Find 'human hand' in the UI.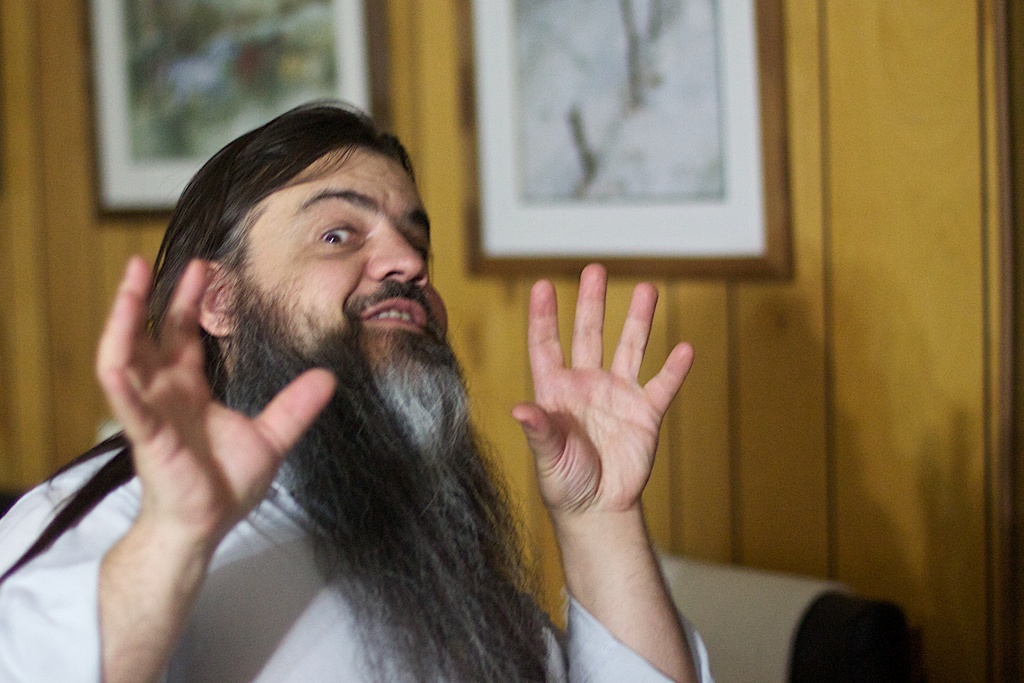
UI element at locate(515, 262, 713, 555).
